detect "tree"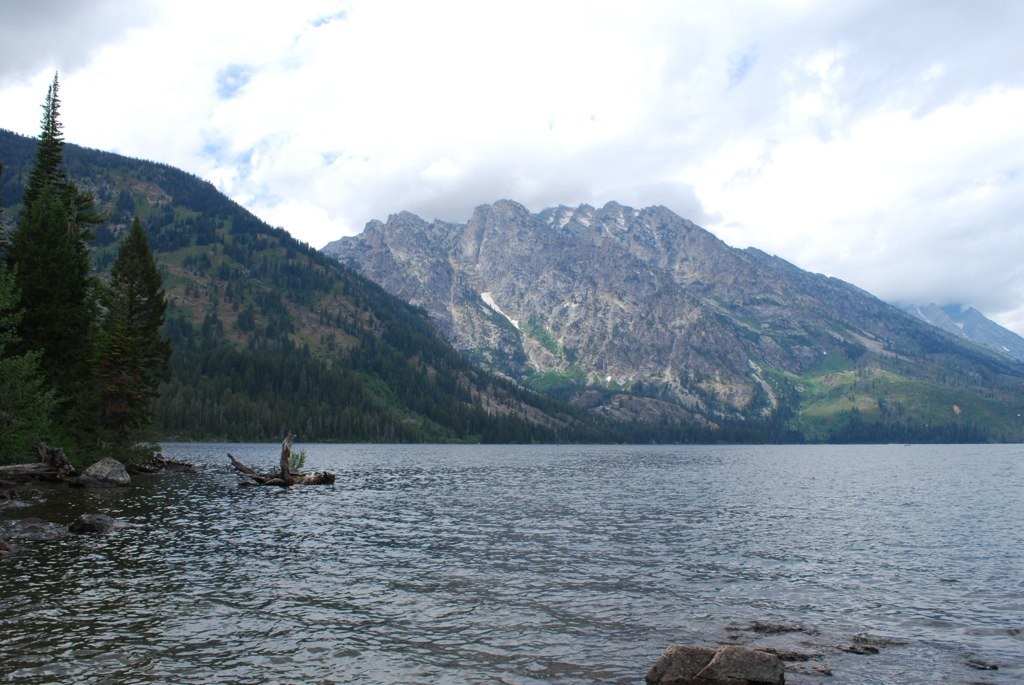
(1, 74, 96, 425)
